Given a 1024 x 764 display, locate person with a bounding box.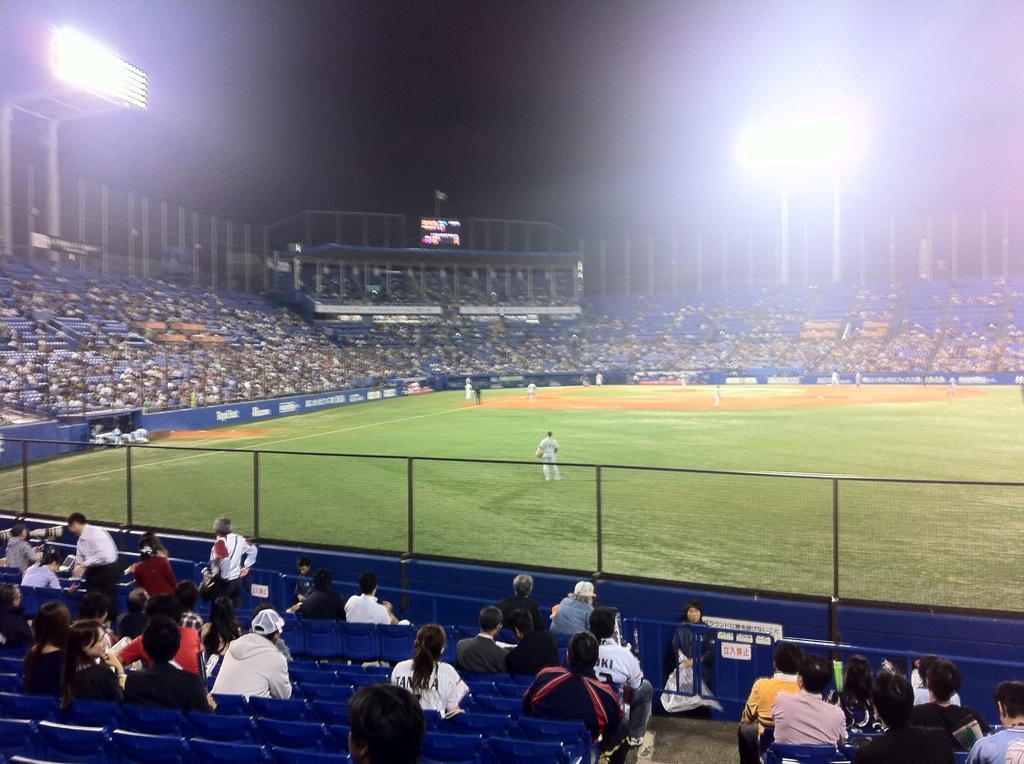
Located: (195,513,253,657).
